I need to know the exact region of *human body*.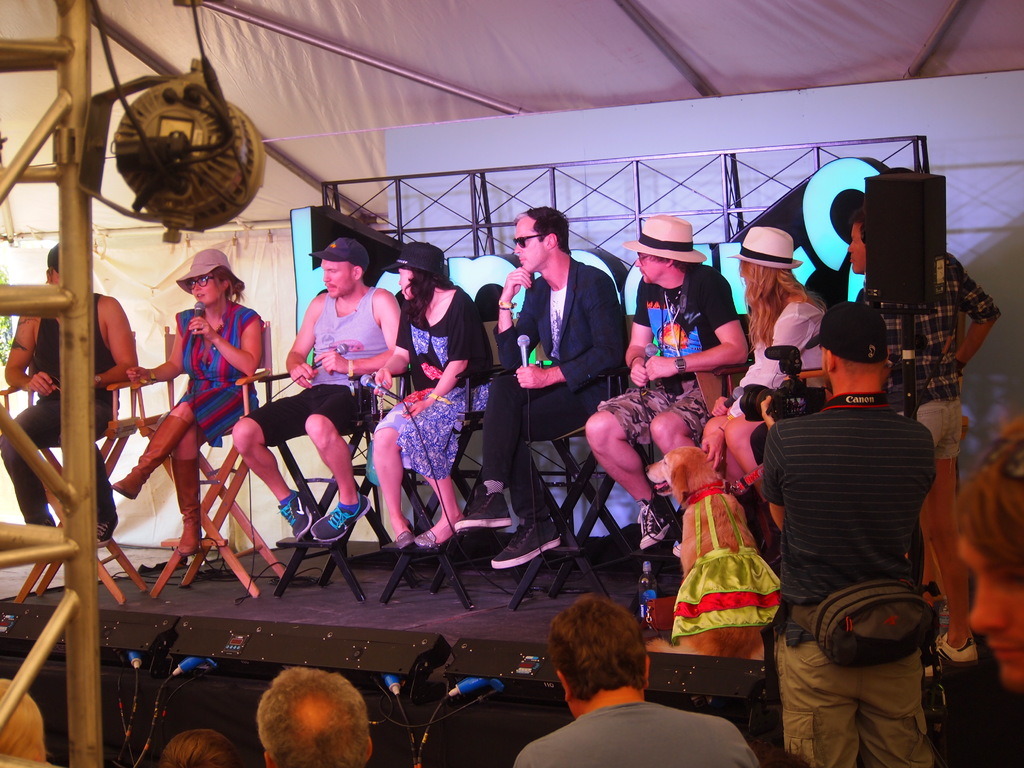
Region: 252, 671, 378, 767.
